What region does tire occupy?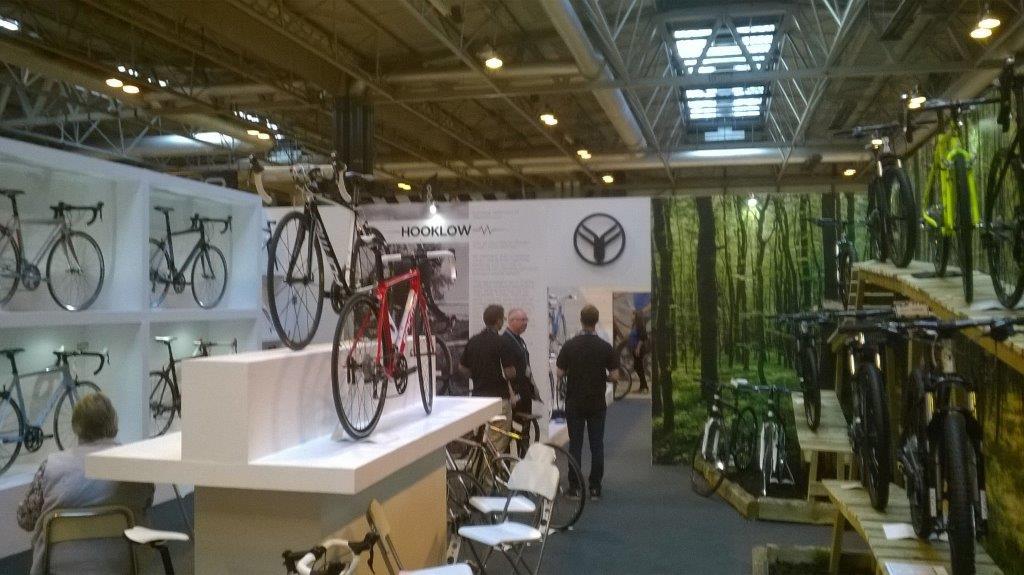
detection(509, 405, 540, 447).
